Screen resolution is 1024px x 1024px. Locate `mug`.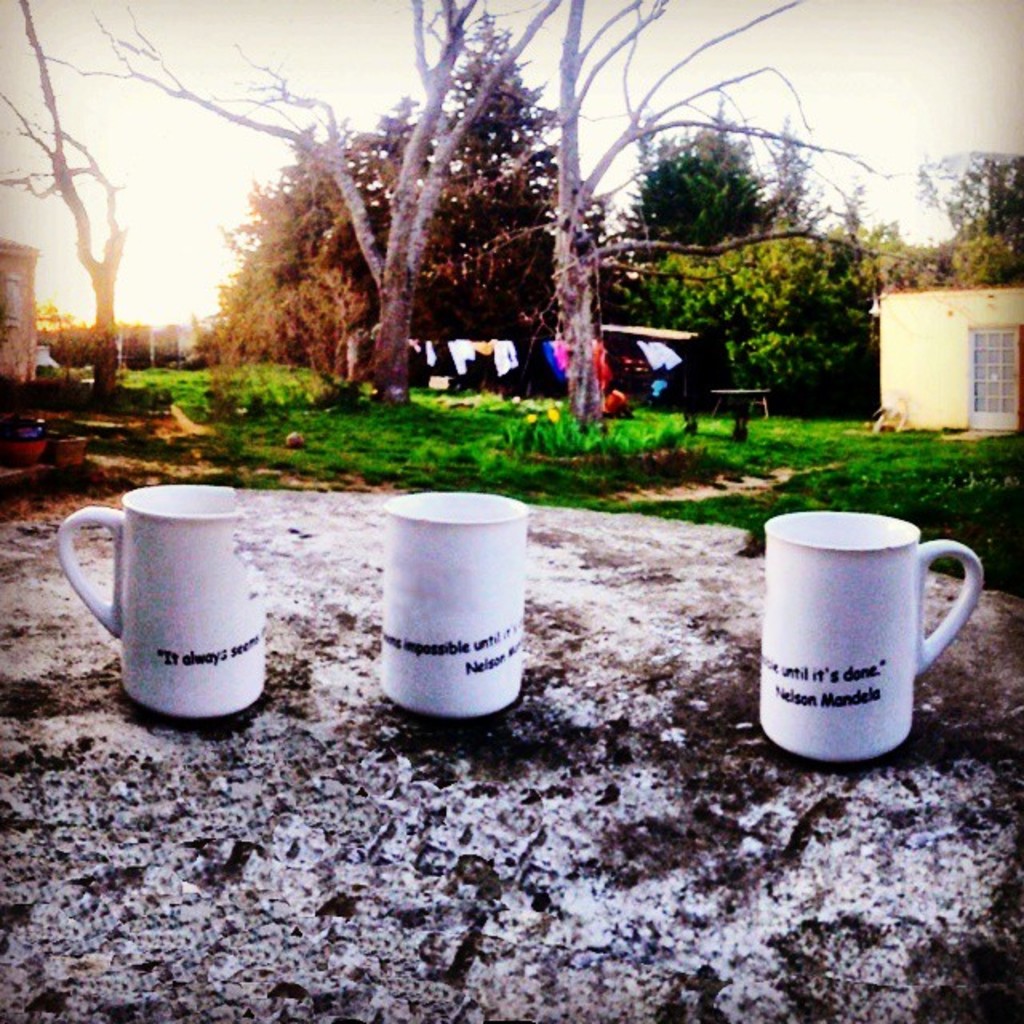
374,488,523,718.
